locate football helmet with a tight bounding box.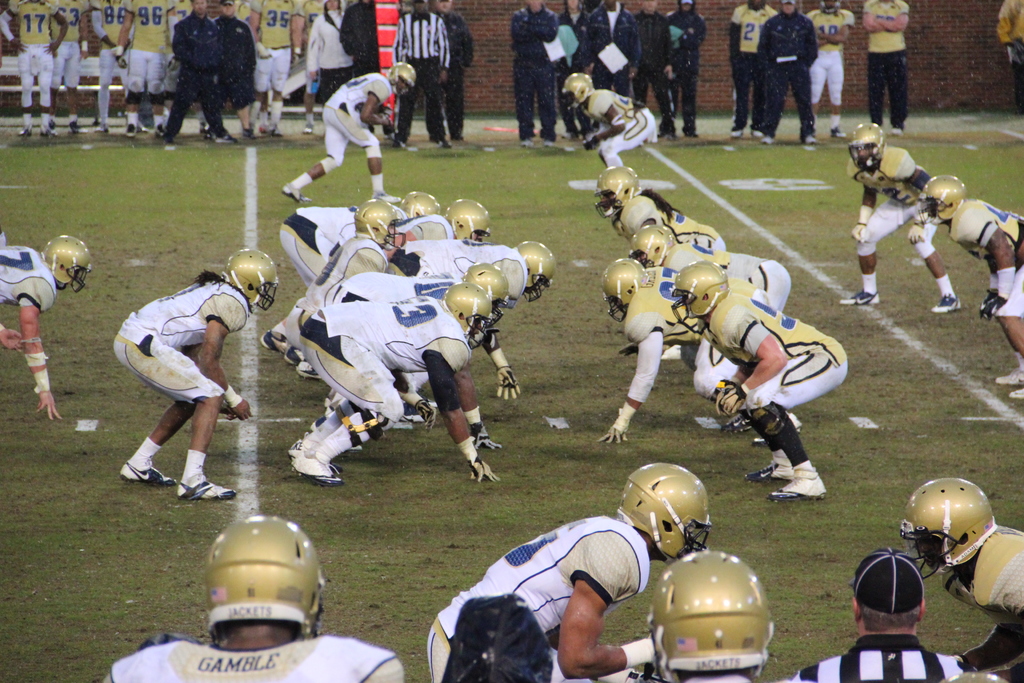
[left=845, top=122, right=886, bottom=179].
